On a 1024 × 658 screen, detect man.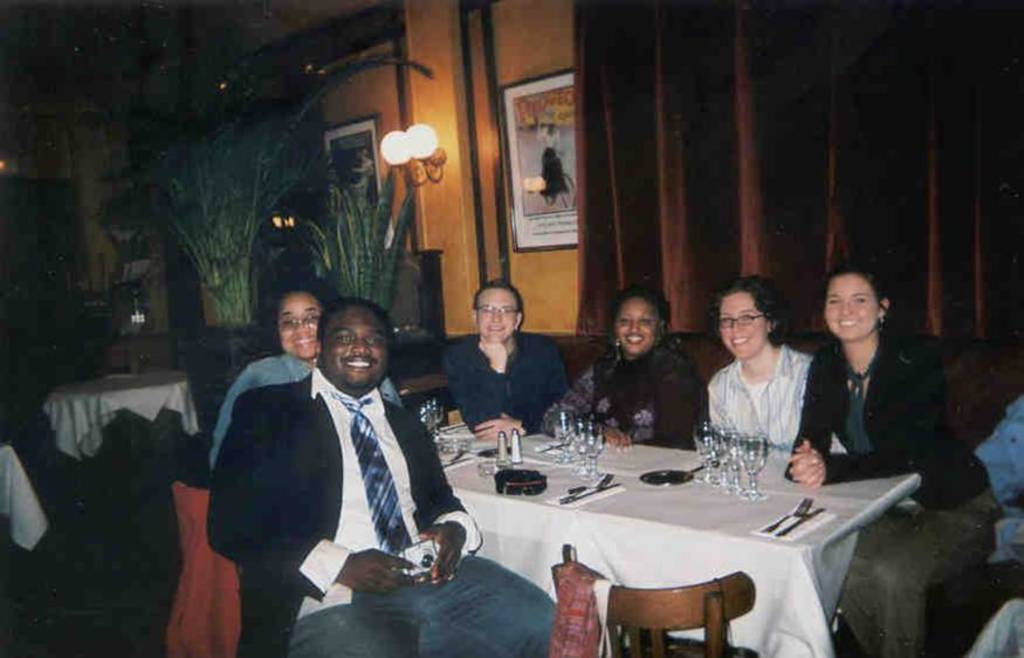
440, 279, 571, 438.
